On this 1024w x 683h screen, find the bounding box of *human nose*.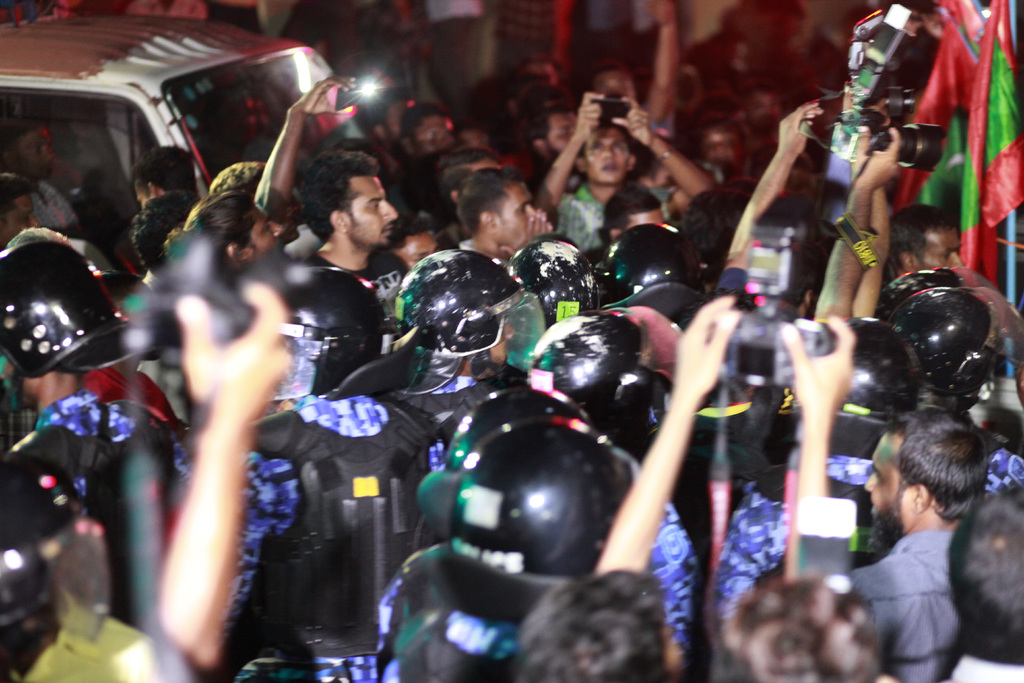
Bounding box: [x1=952, y1=252, x2=959, y2=272].
